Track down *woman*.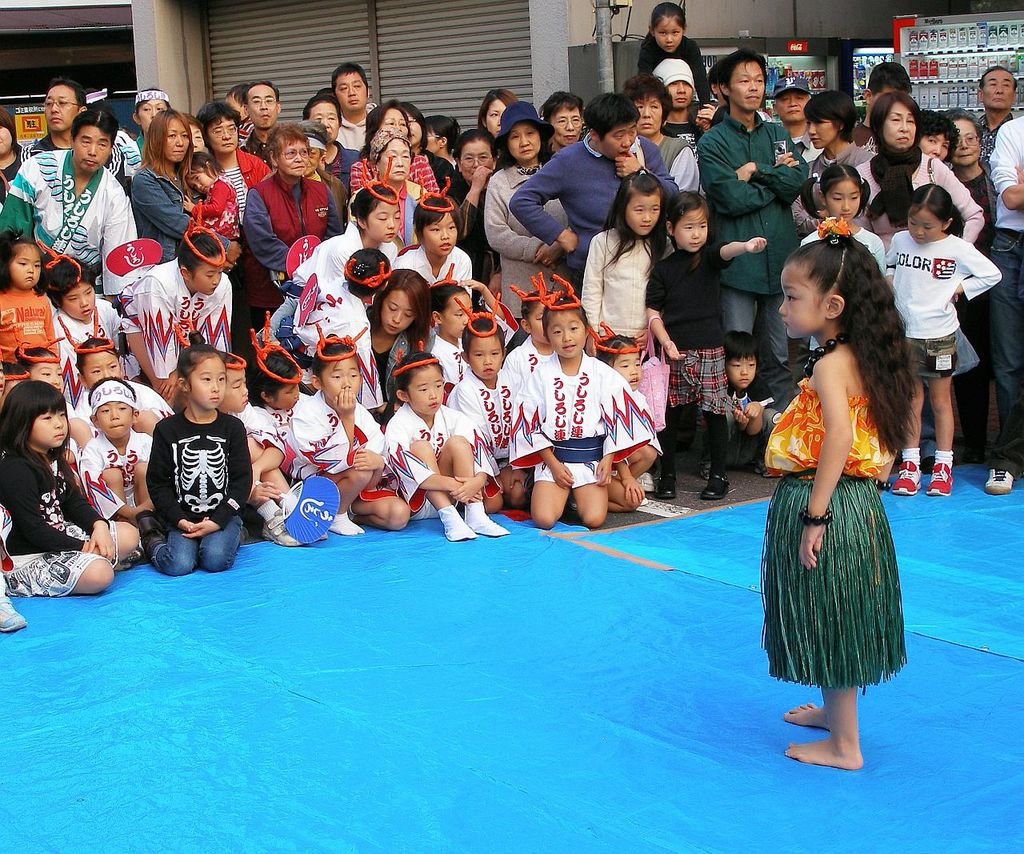
Tracked to [left=940, top=106, right=999, bottom=250].
